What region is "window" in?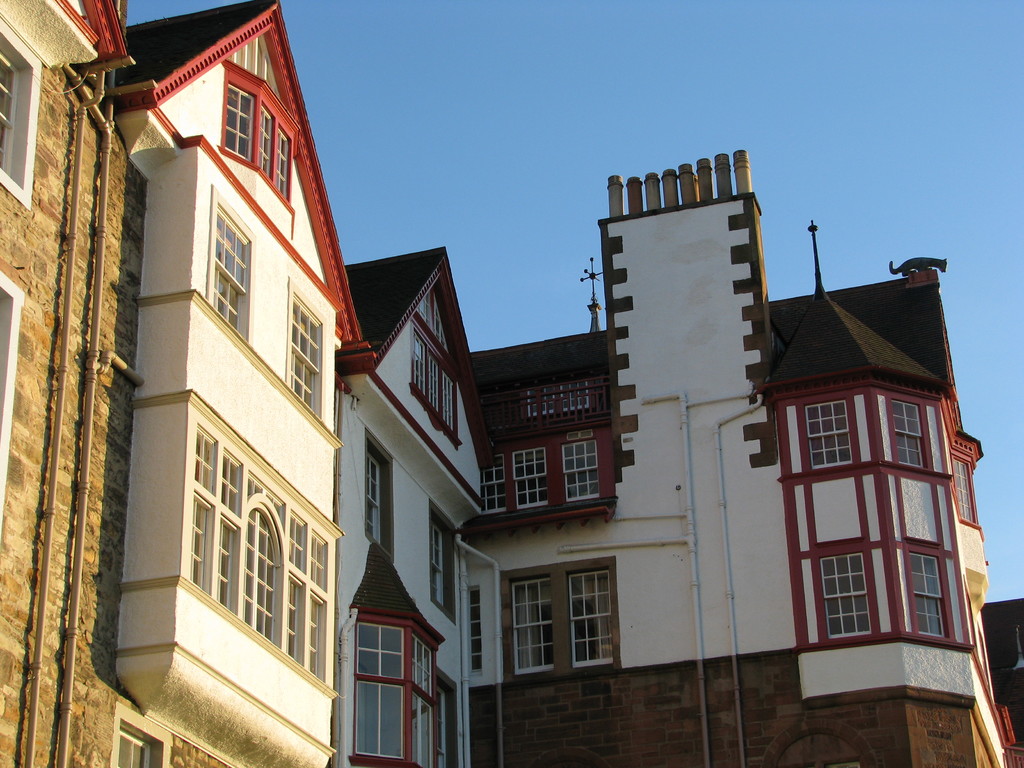
[x1=558, y1=436, x2=599, y2=500].
